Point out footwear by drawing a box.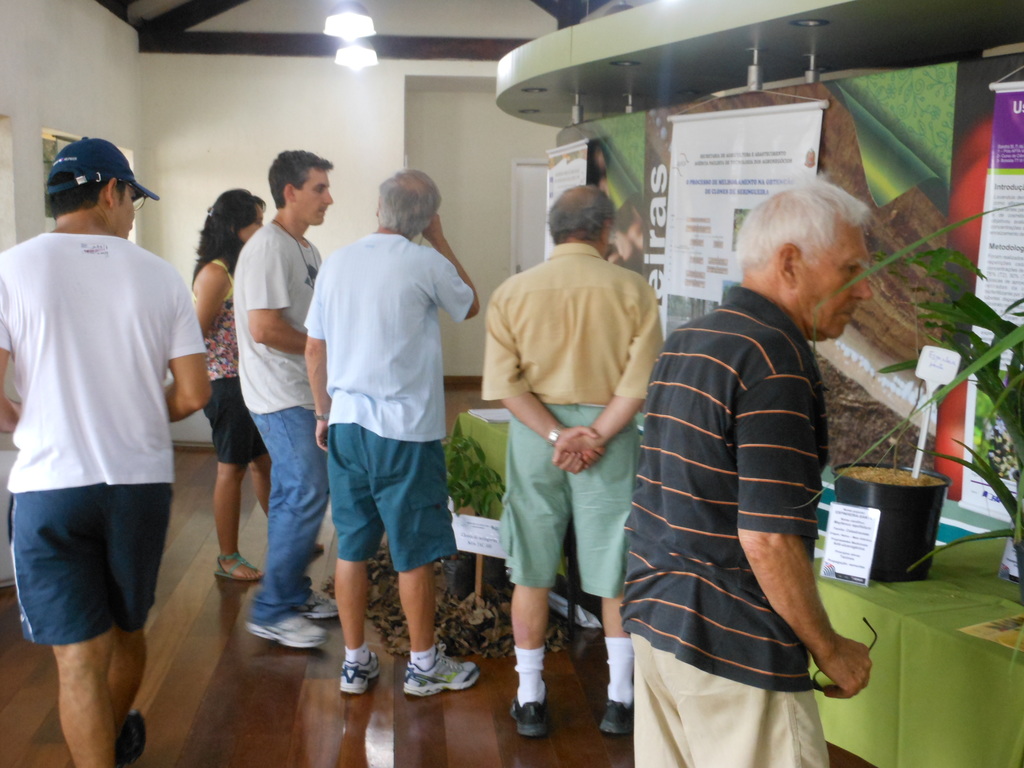
bbox=(399, 643, 478, 692).
